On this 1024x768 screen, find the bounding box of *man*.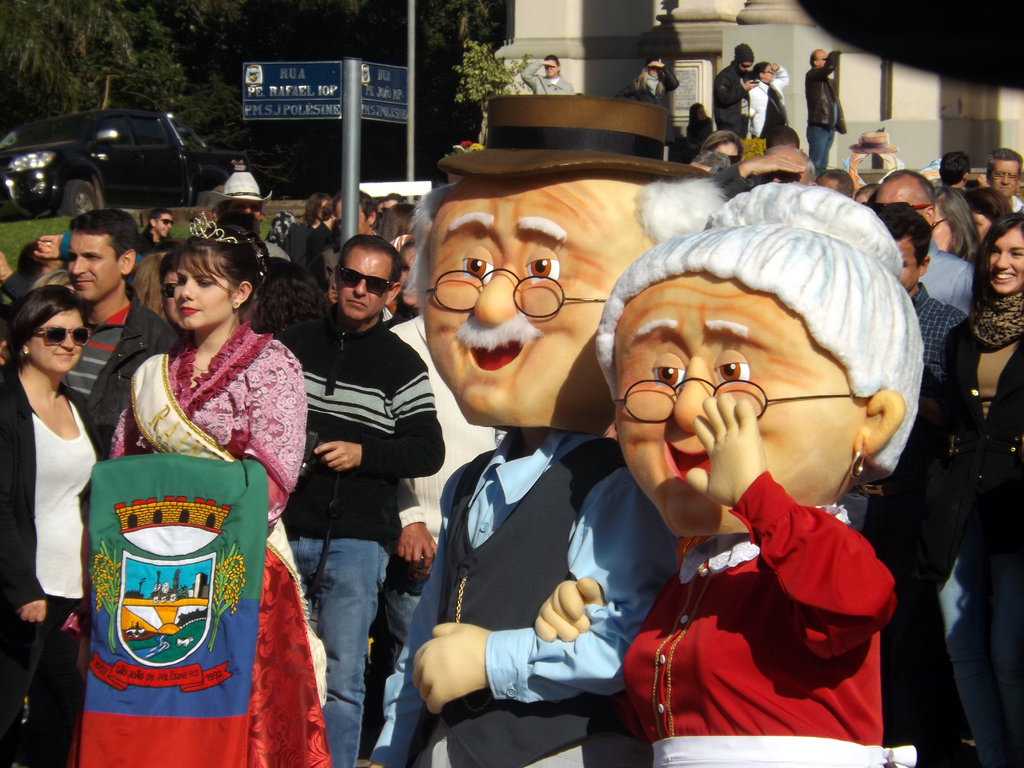
Bounding box: bbox(804, 47, 844, 175).
